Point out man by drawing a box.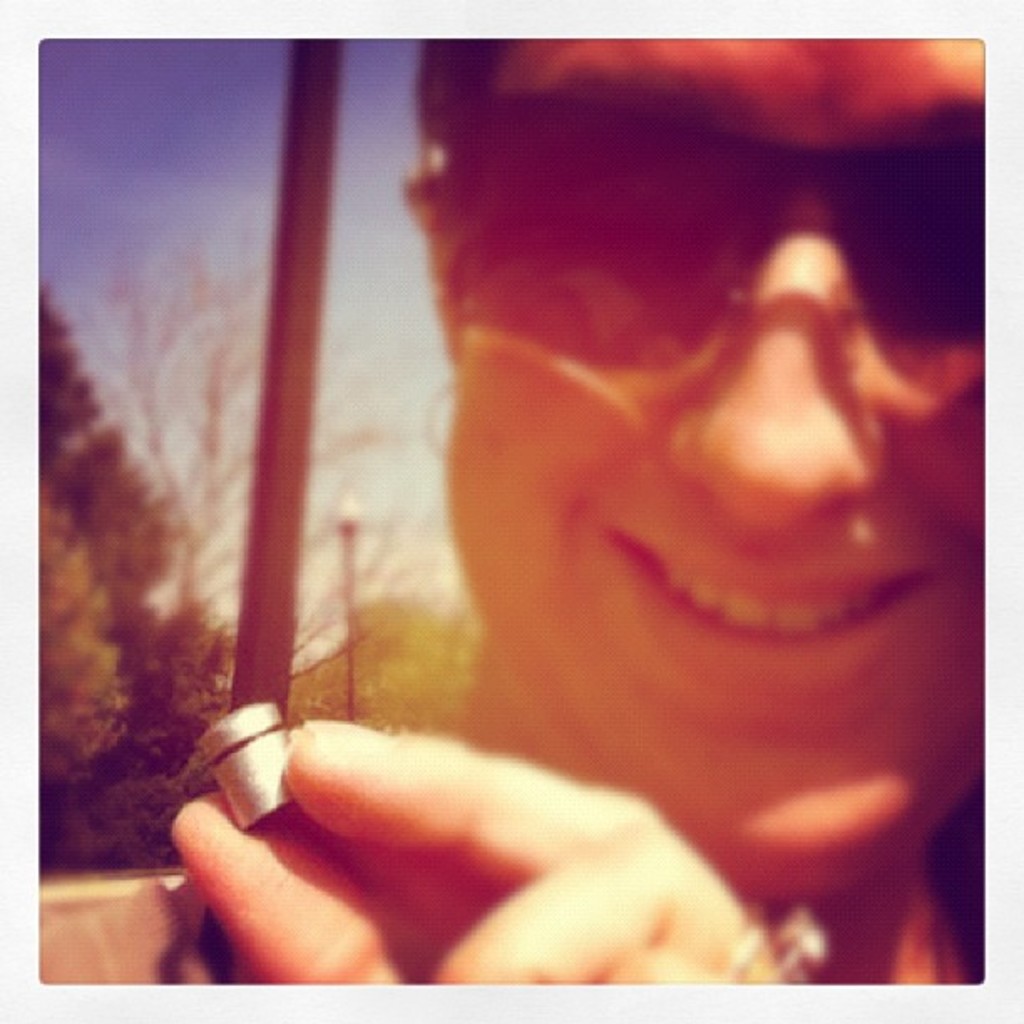
33, 32, 982, 982.
